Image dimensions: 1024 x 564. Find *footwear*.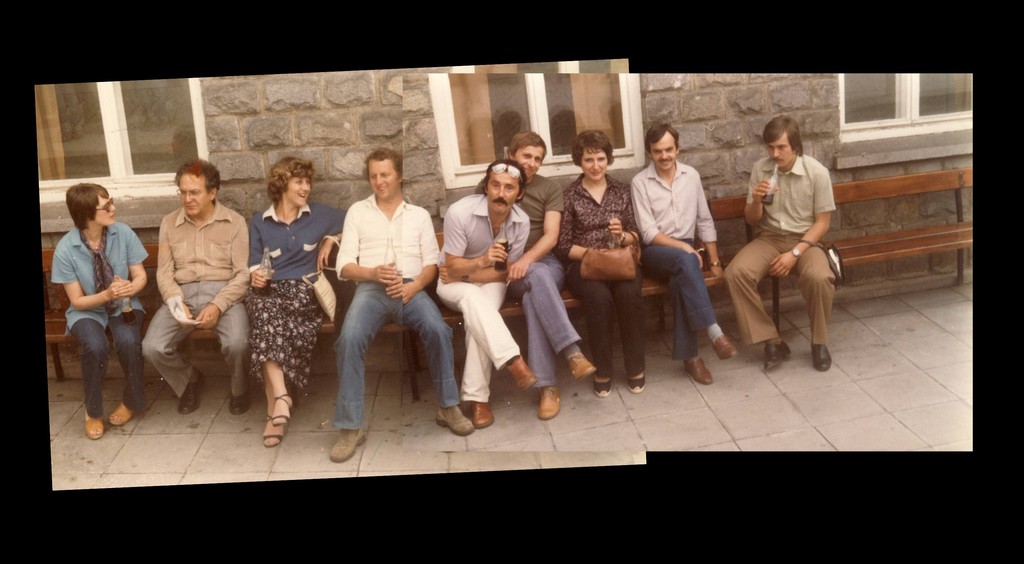
[78,410,104,442].
